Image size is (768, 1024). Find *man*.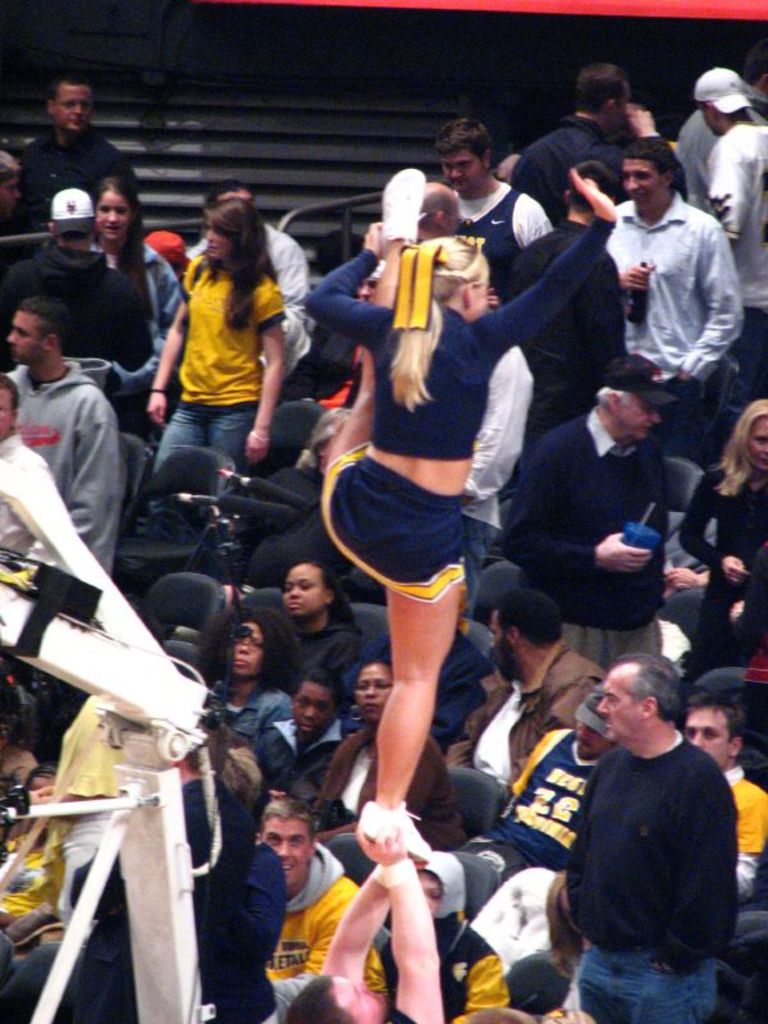
bbox=(495, 164, 630, 428).
